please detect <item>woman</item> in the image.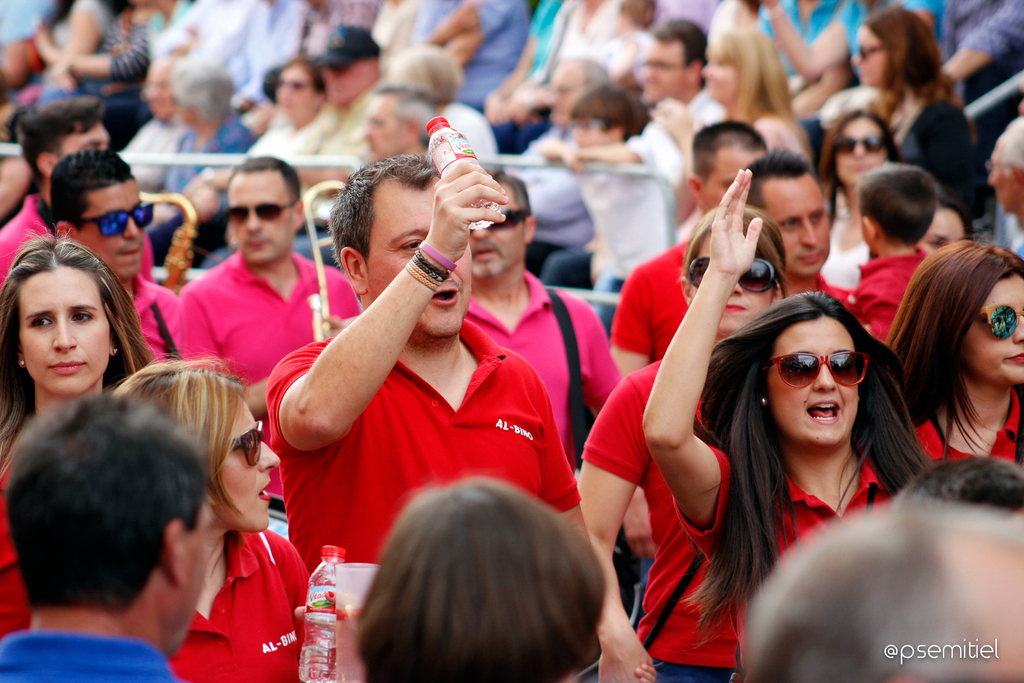
<box>653,251,953,664</box>.
